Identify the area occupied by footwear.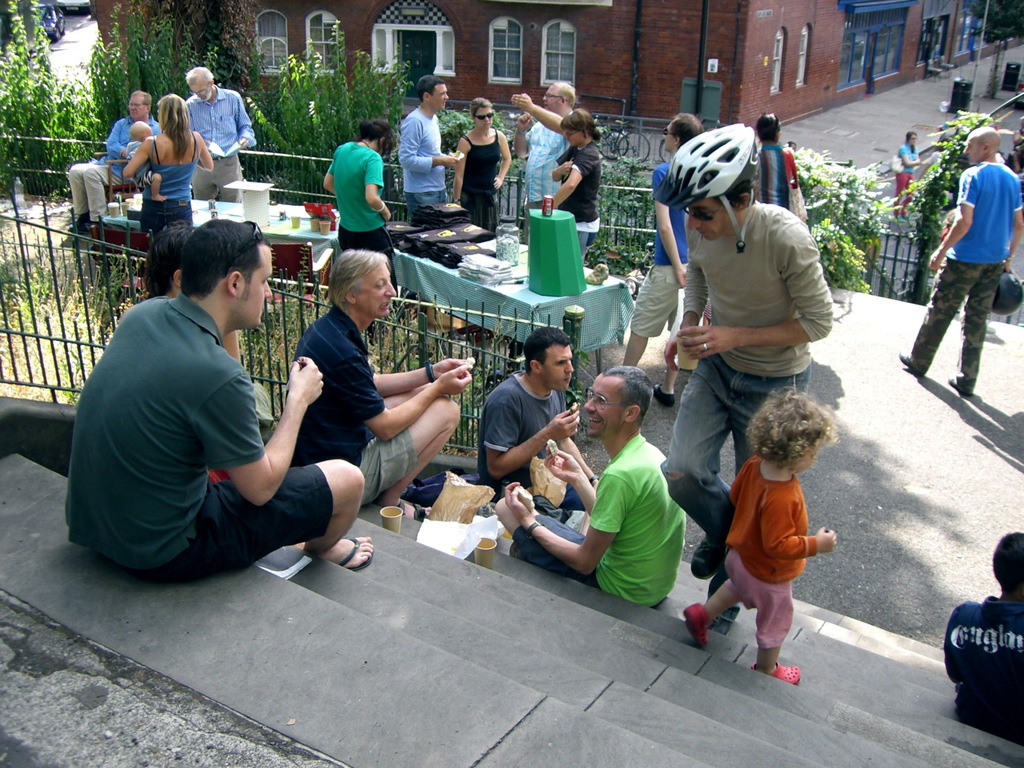
Area: bbox(903, 352, 923, 376).
